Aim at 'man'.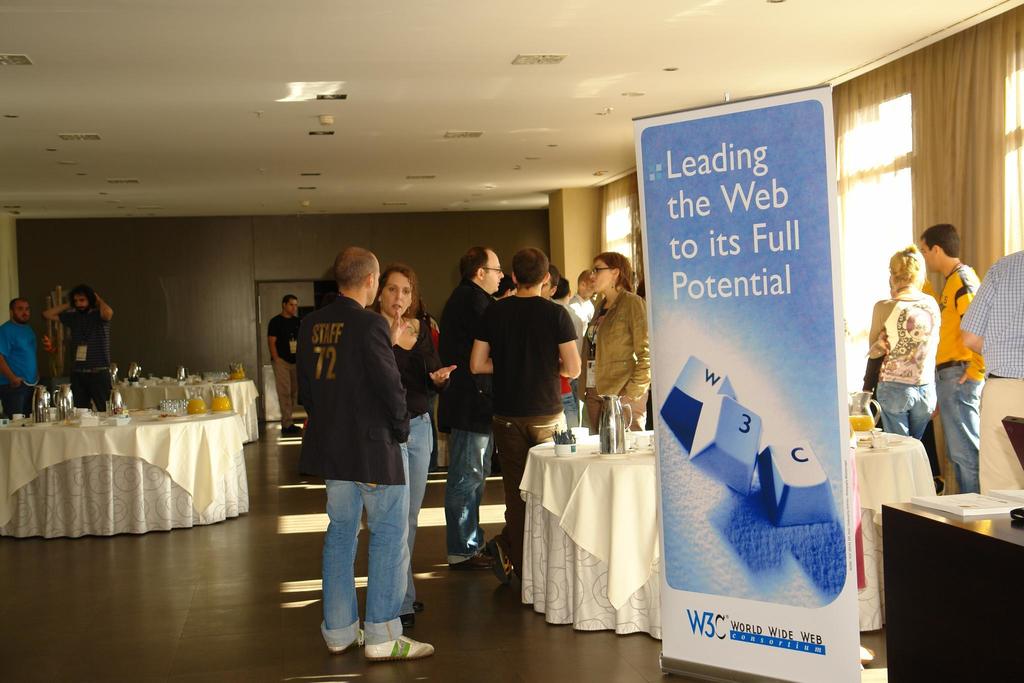
Aimed at bbox=(446, 247, 506, 564).
